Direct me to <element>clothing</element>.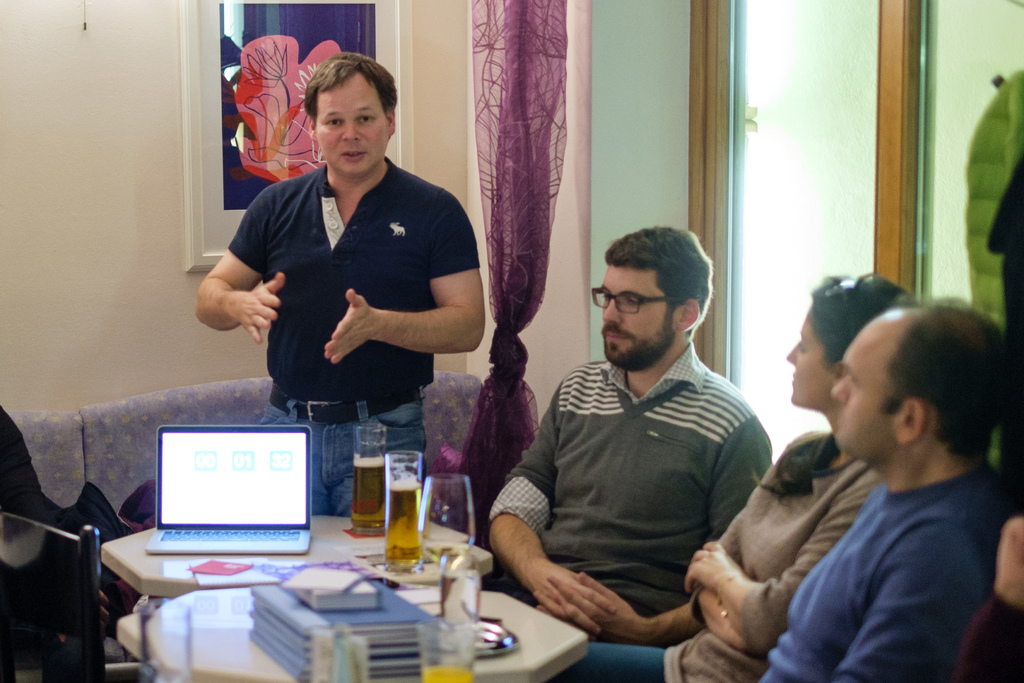
Direction: 545/424/888/682.
